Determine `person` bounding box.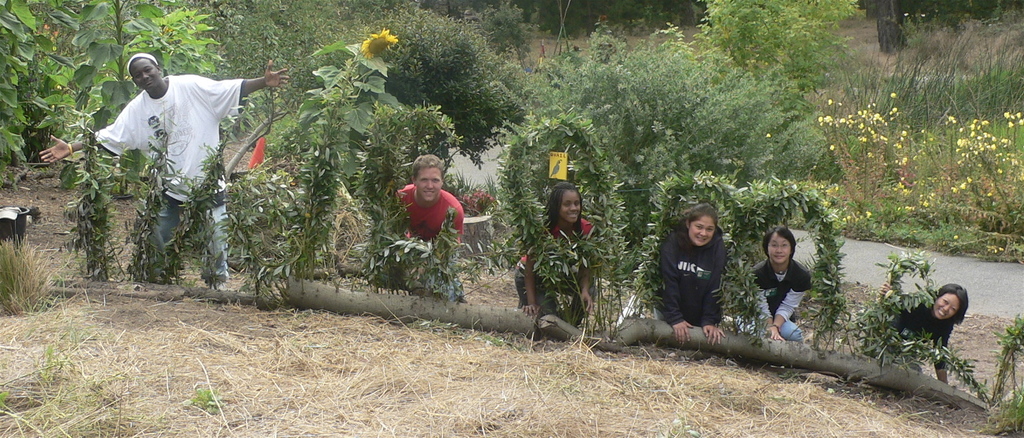
Determined: left=37, top=53, right=289, bottom=290.
